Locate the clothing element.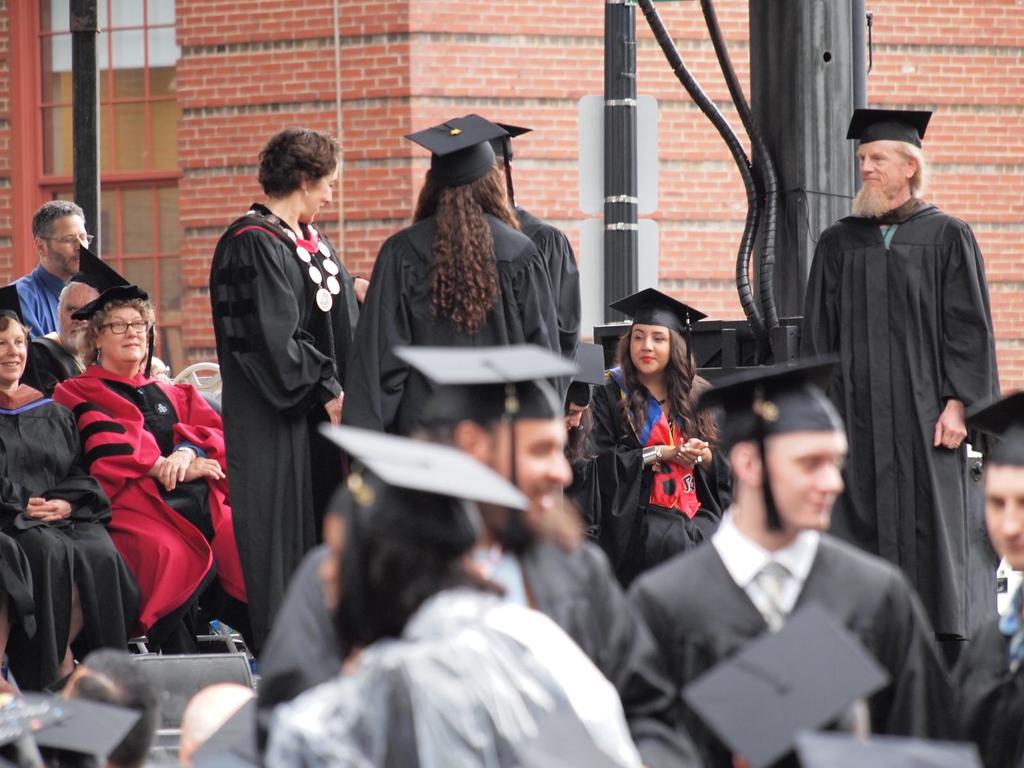
Element bbox: <region>33, 356, 268, 683</region>.
